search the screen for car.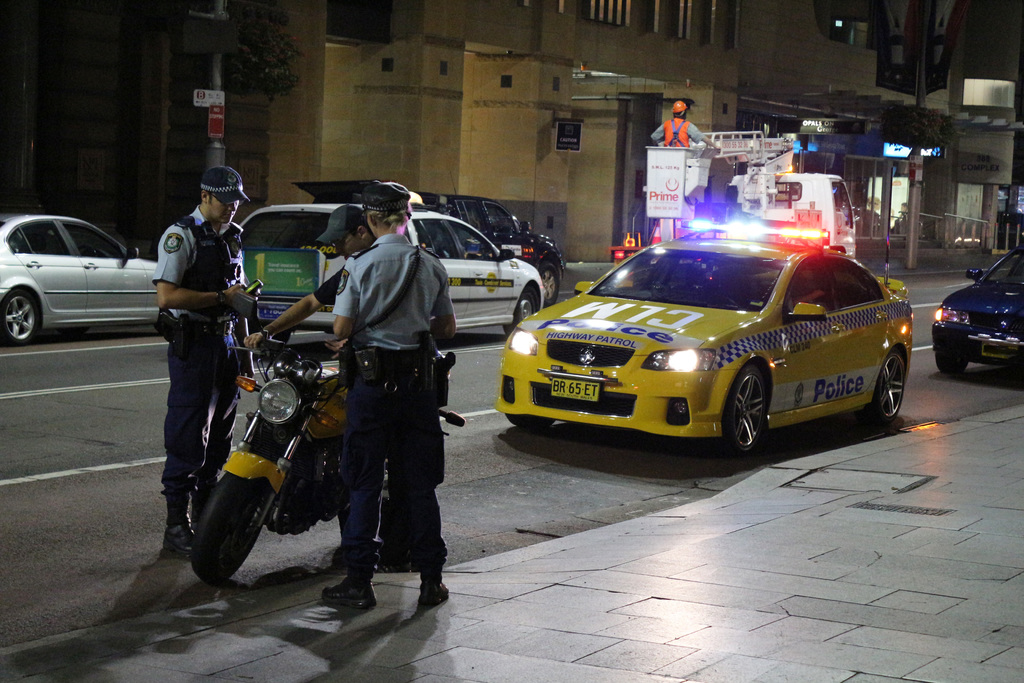
Found at BBox(307, 175, 569, 310).
